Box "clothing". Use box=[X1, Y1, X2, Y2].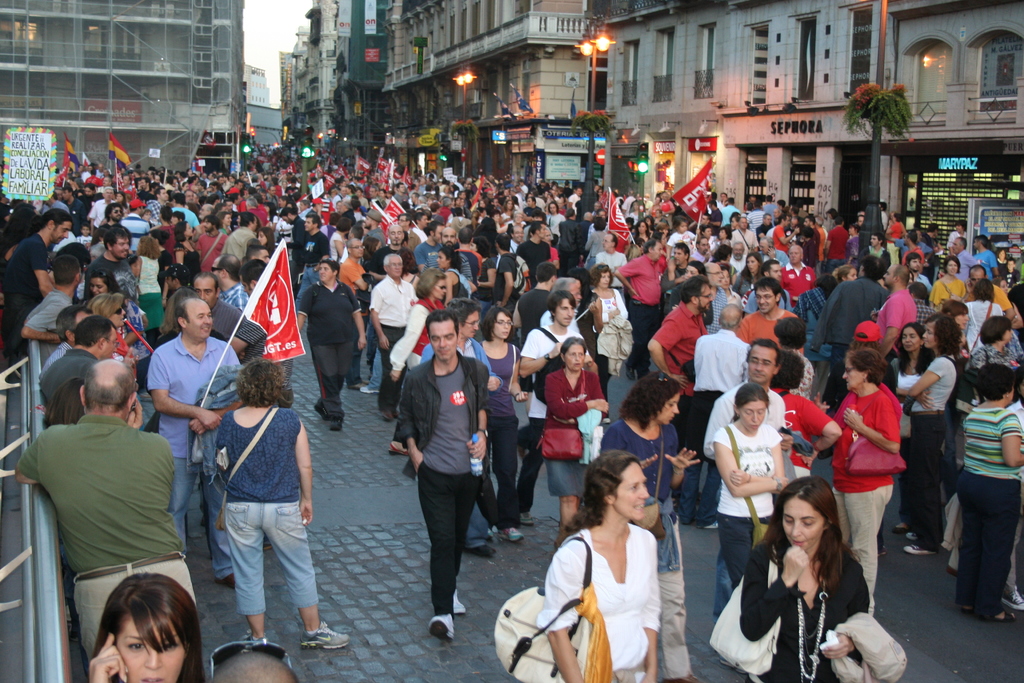
box=[399, 361, 493, 620].
